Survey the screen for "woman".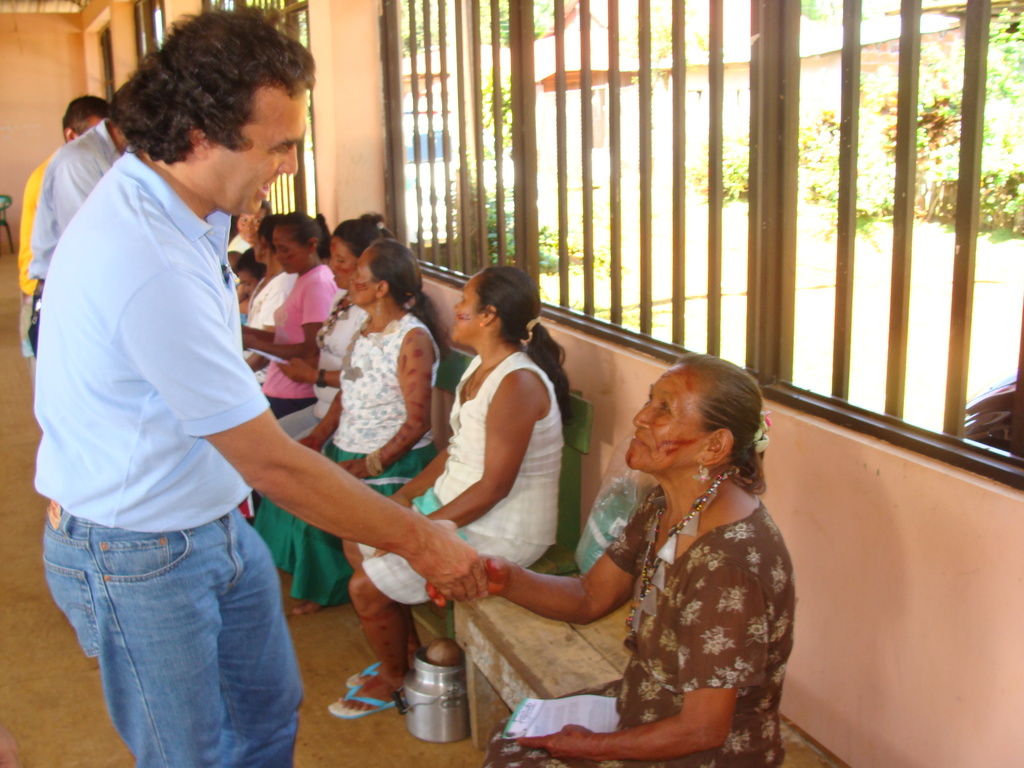
Survey found: l=235, t=214, r=337, b=418.
